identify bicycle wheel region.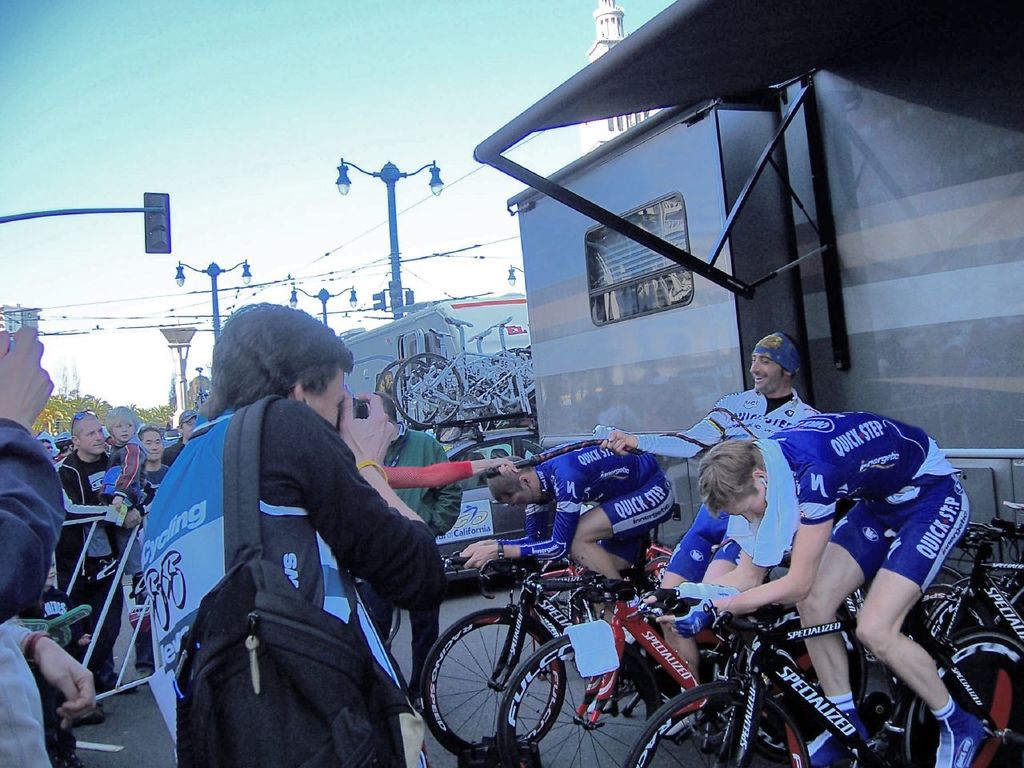
Region: bbox(625, 678, 810, 767).
